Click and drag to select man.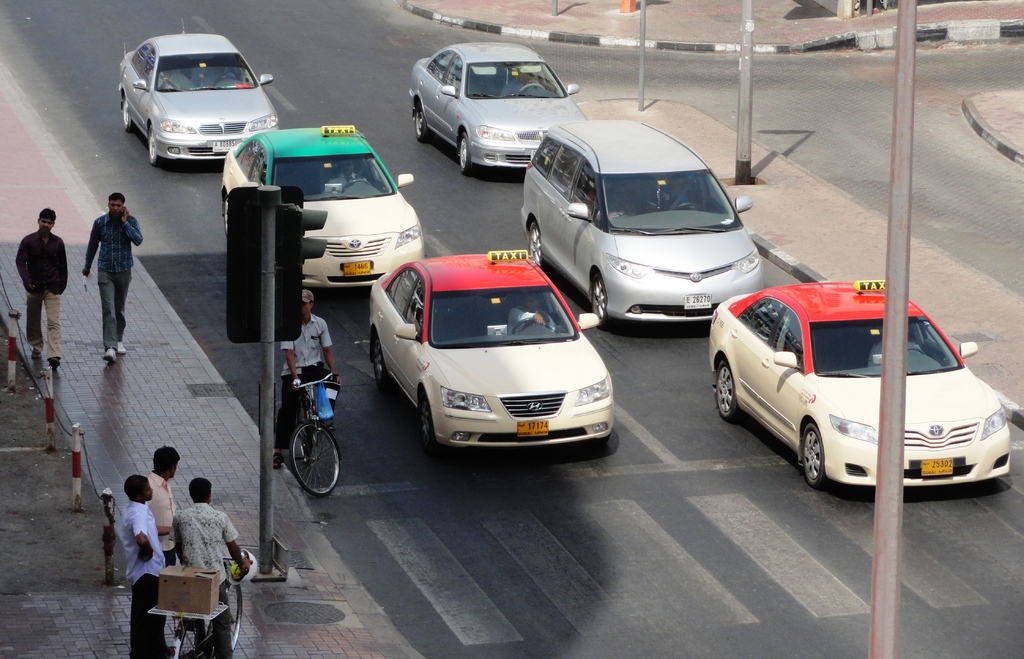
Selection: detection(19, 207, 76, 384).
